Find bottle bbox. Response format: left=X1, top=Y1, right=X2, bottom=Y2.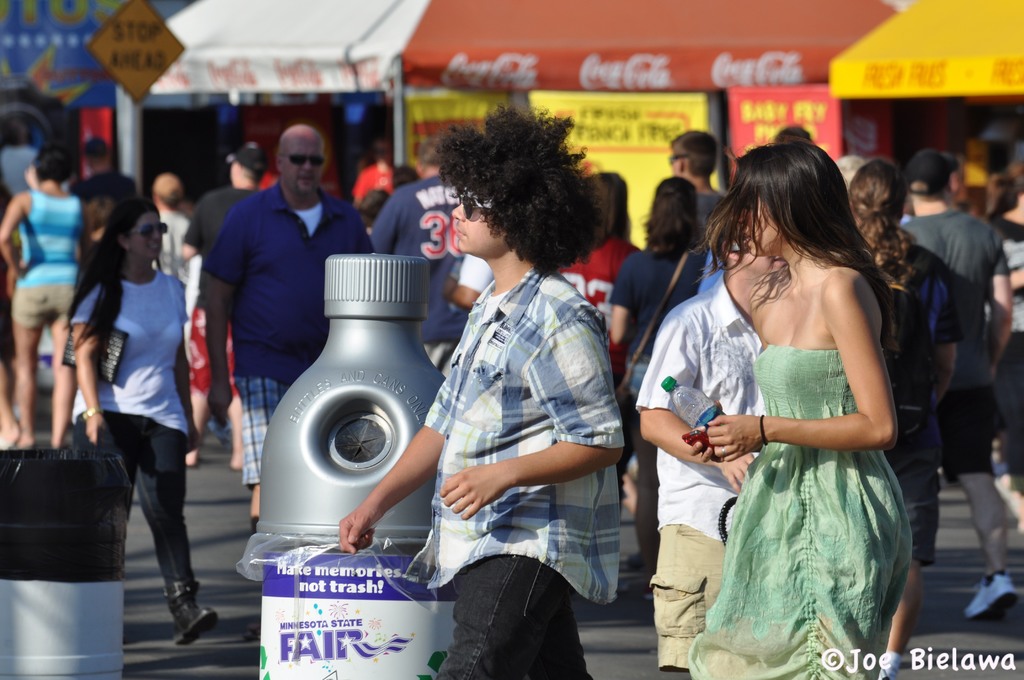
left=258, top=253, right=448, bottom=679.
